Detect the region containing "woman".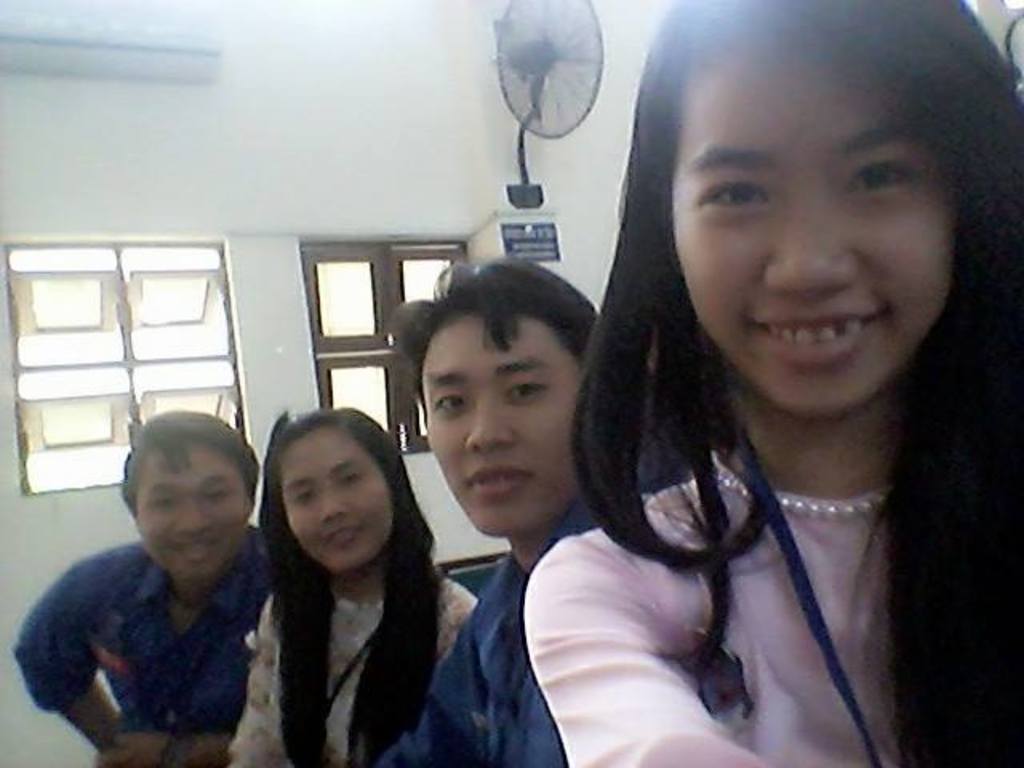
(523,0,1022,766).
